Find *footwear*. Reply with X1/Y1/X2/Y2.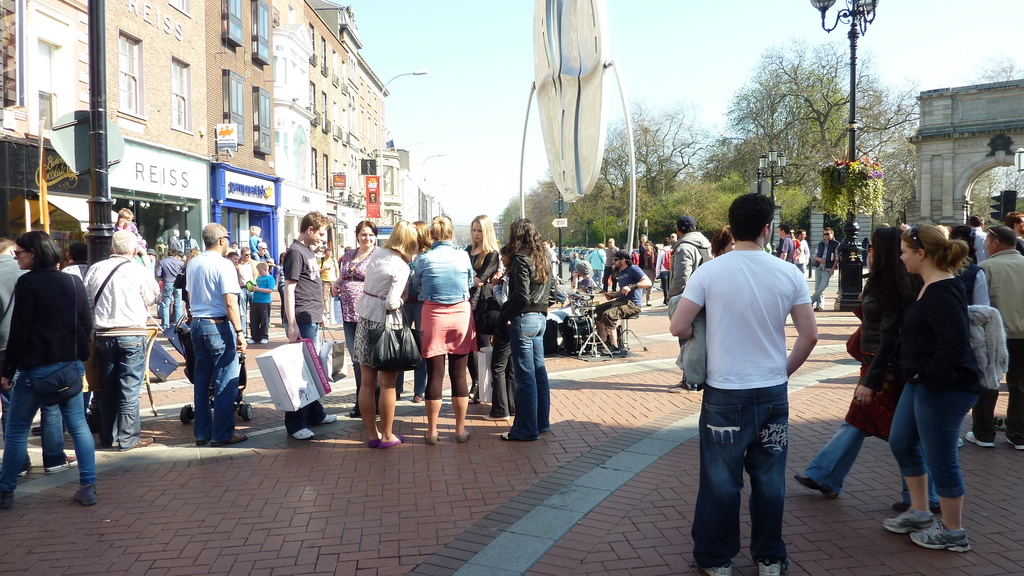
351/409/357/419.
